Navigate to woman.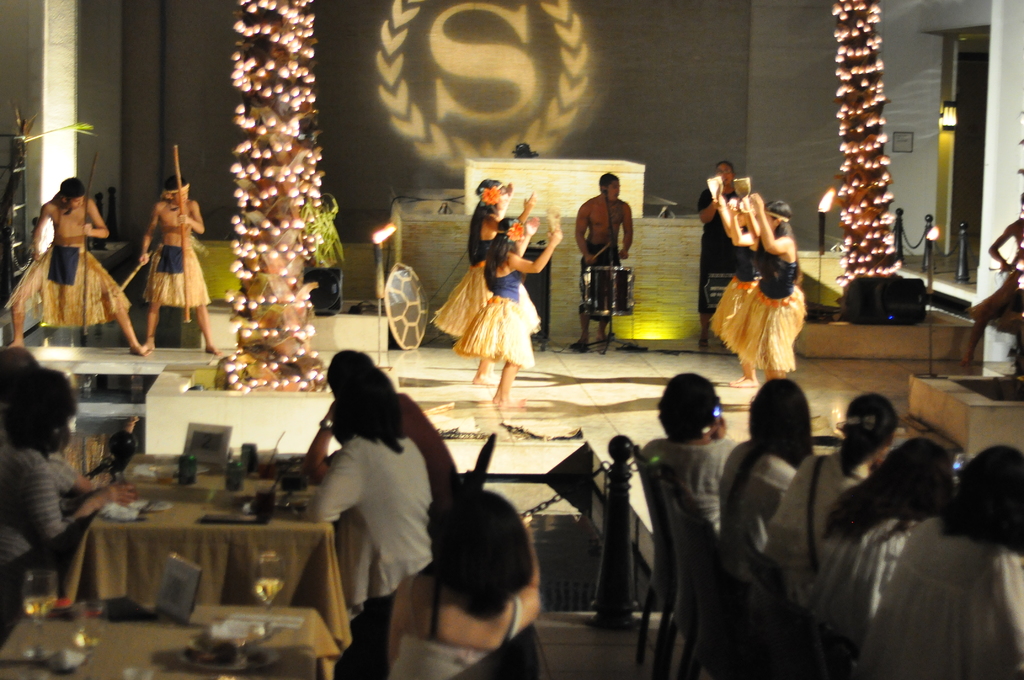
Navigation target: (x1=430, y1=177, x2=538, y2=337).
